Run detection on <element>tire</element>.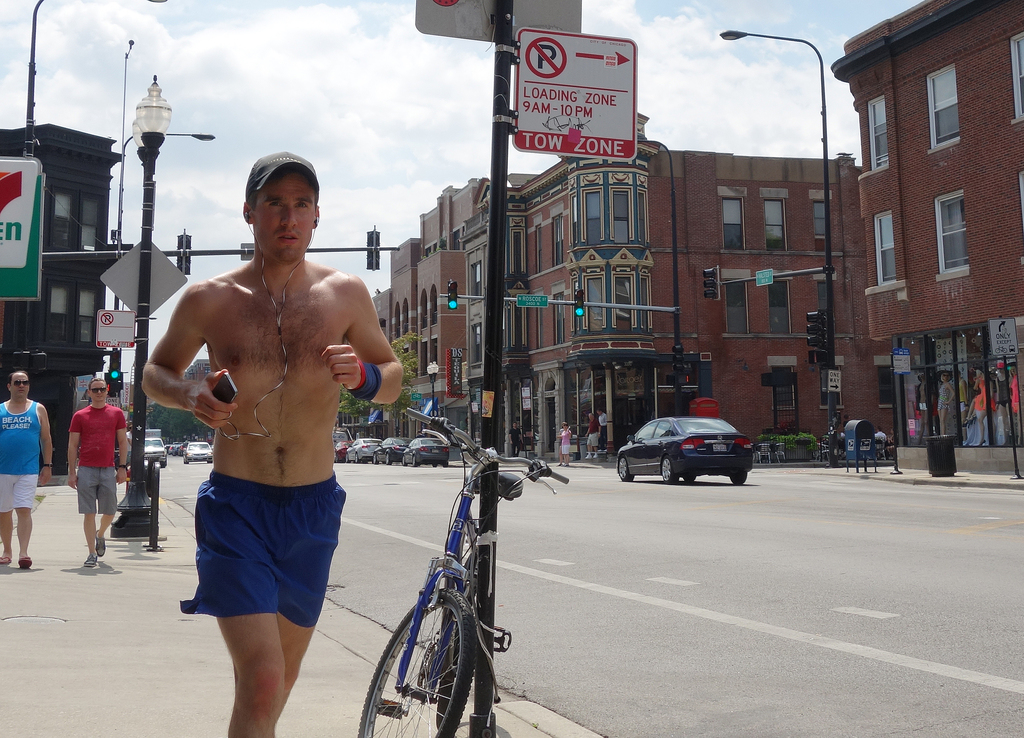
Result: [411, 455, 419, 465].
